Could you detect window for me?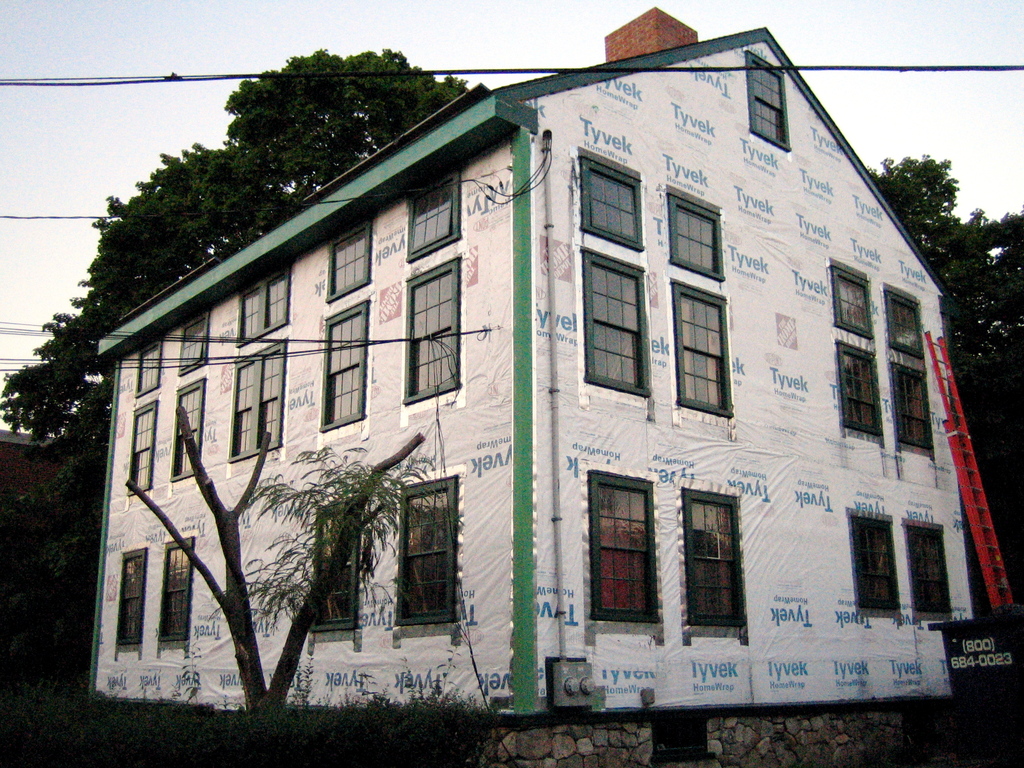
Detection result: box=[889, 365, 932, 450].
